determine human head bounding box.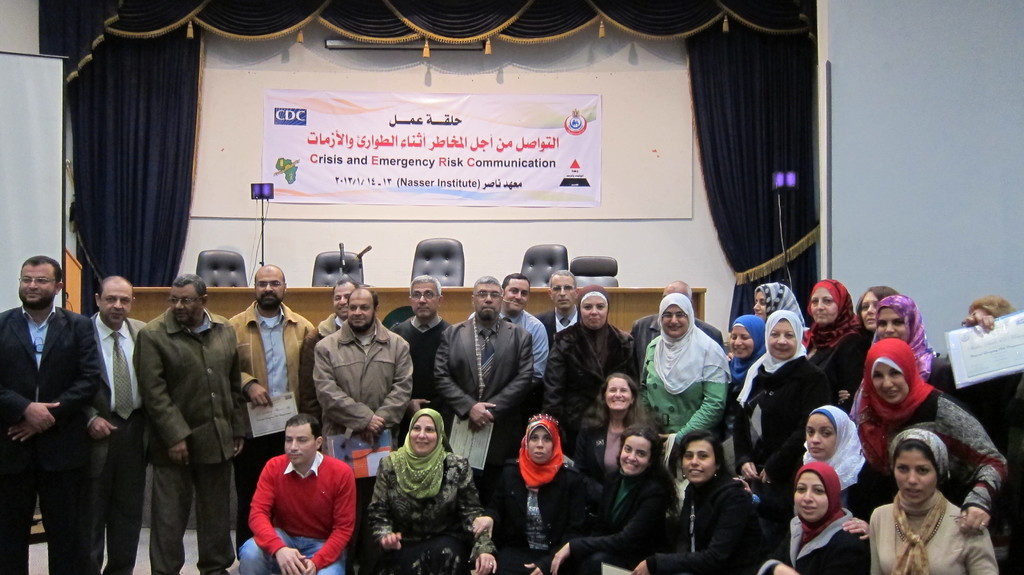
Determined: (left=522, top=415, right=563, bottom=471).
